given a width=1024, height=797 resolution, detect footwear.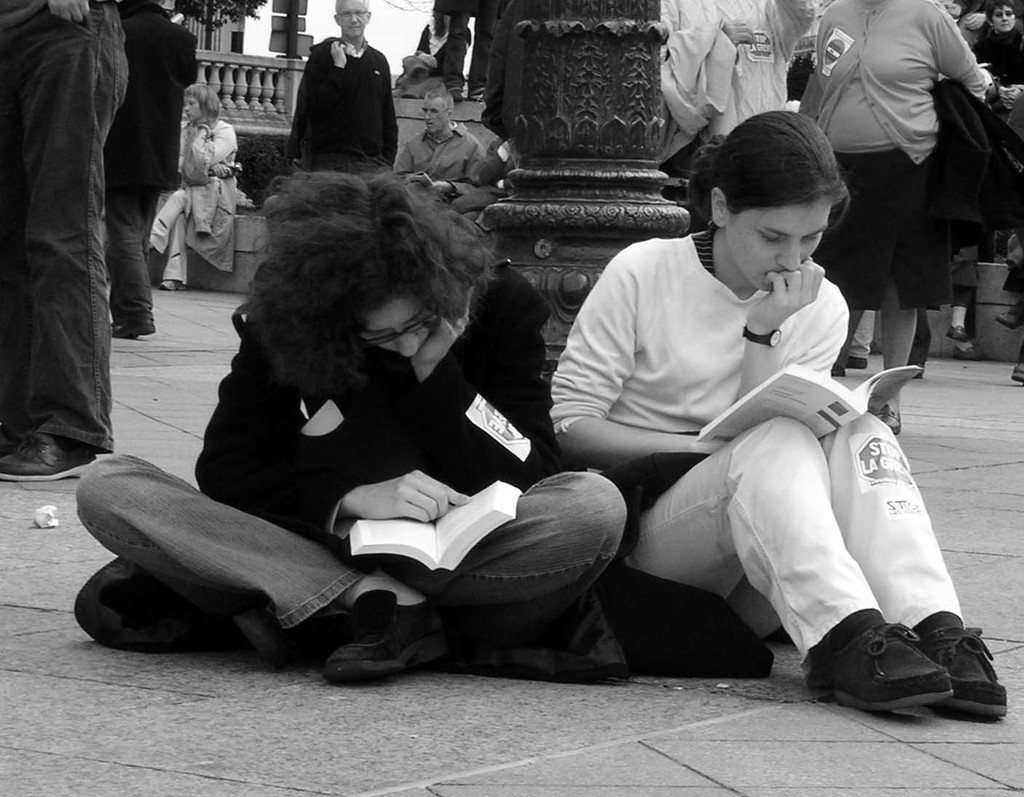
<bbox>234, 603, 300, 671</bbox>.
